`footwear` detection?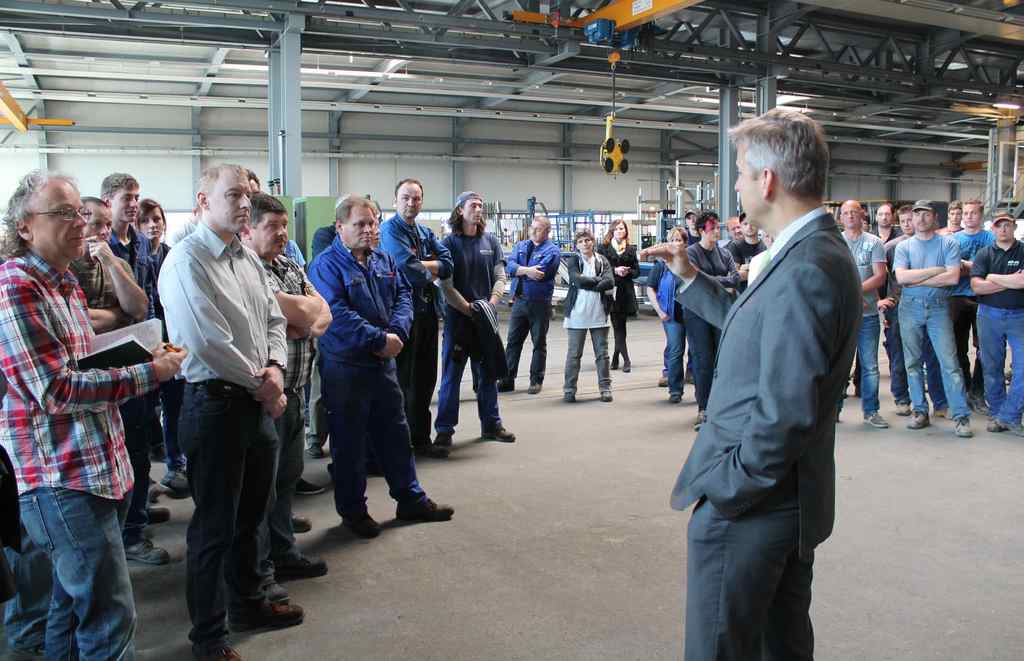
{"x1": 297, "y1": 475, "x2": 328, "y2": 498}
